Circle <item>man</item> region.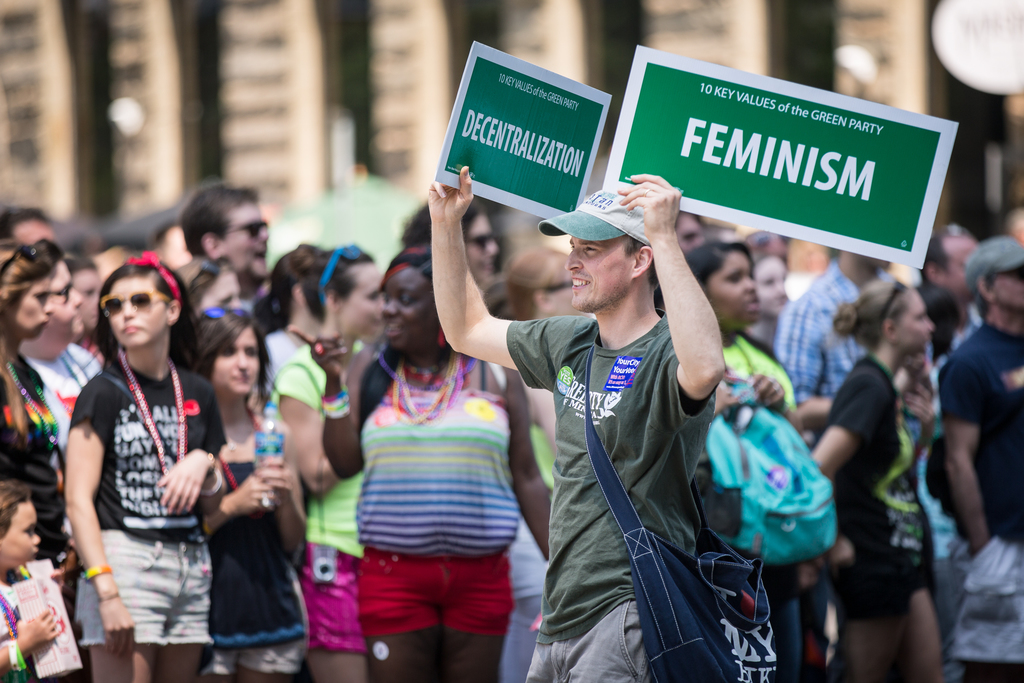
Region: (59, 261, 107, 393).
